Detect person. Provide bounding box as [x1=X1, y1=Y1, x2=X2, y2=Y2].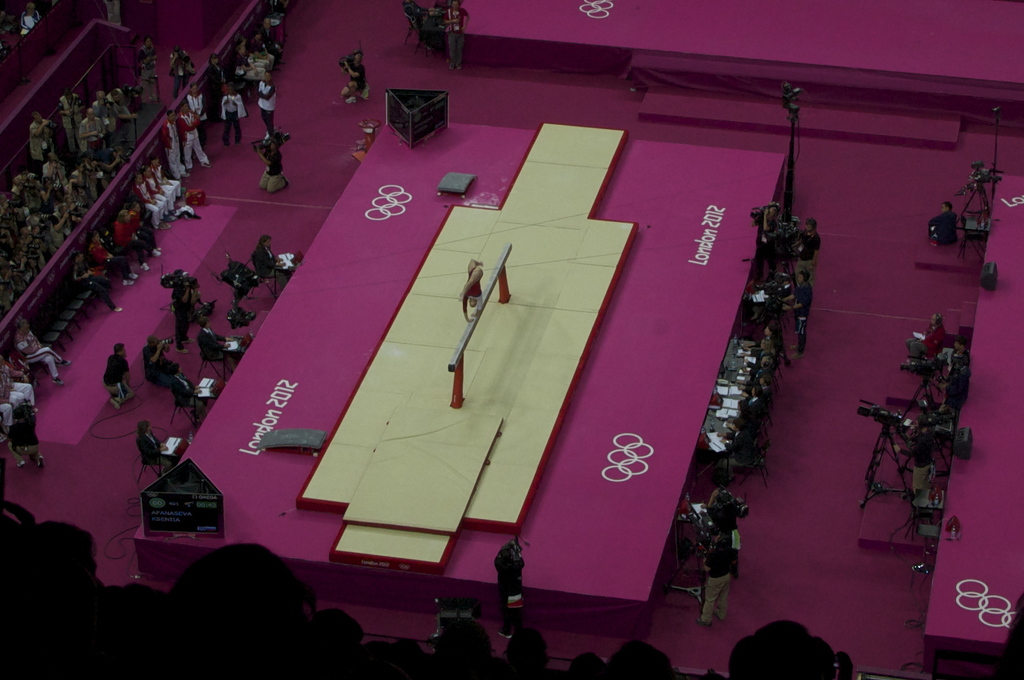
[x1=90, y1=227, x2=140, y2=290].
